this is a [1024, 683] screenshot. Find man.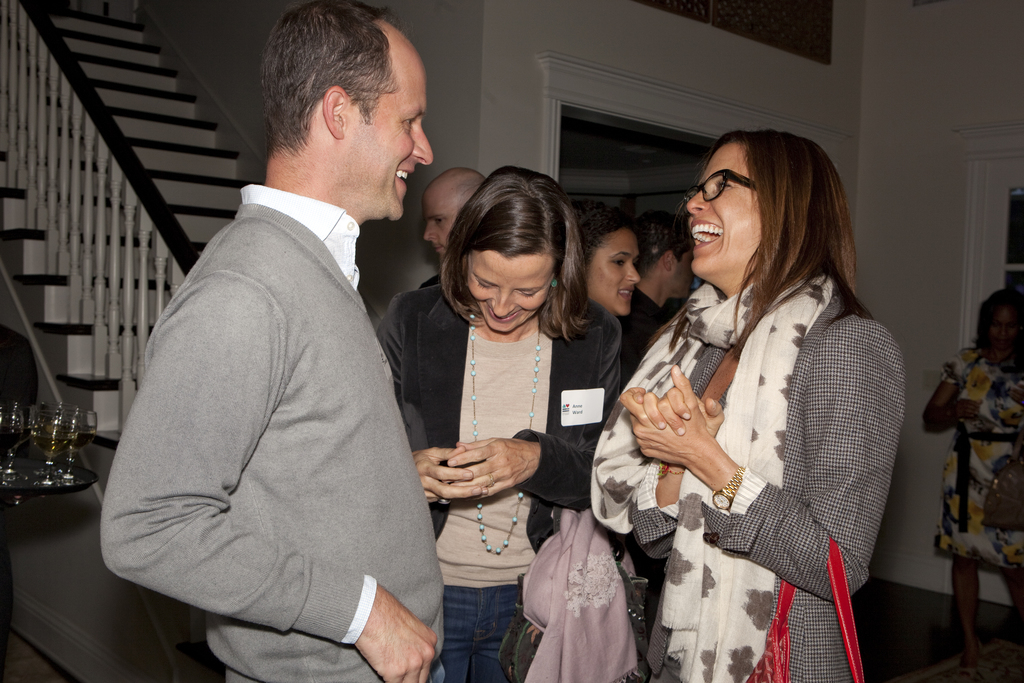
Bounding box: <bbox>103, 13, 470, 682</bbox>.
